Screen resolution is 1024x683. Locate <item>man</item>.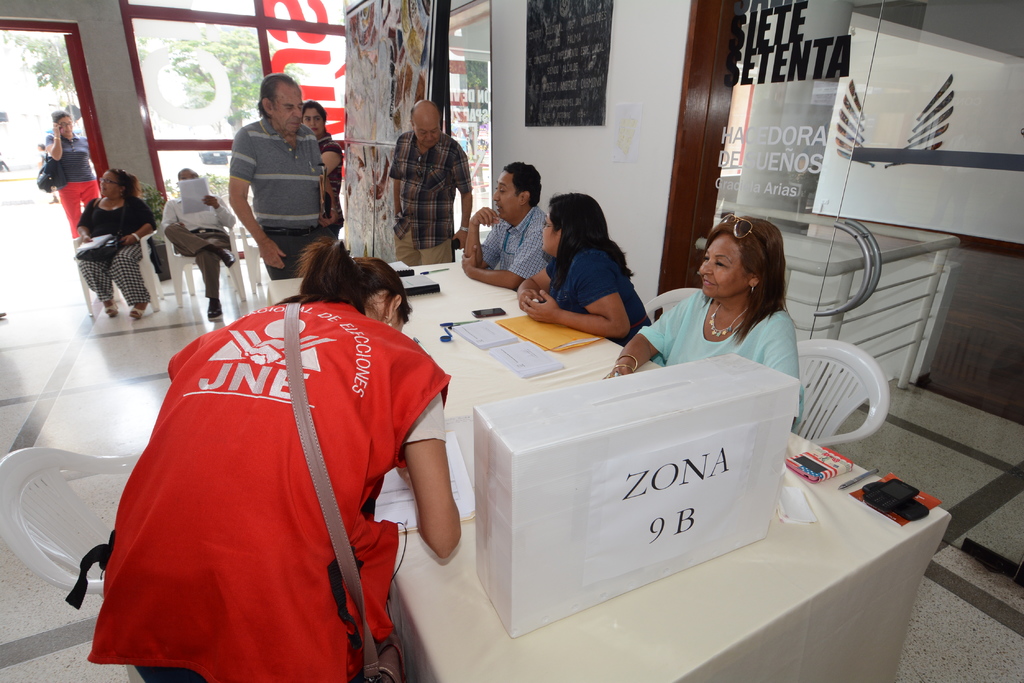
<box>227,77,348,278</box>.
